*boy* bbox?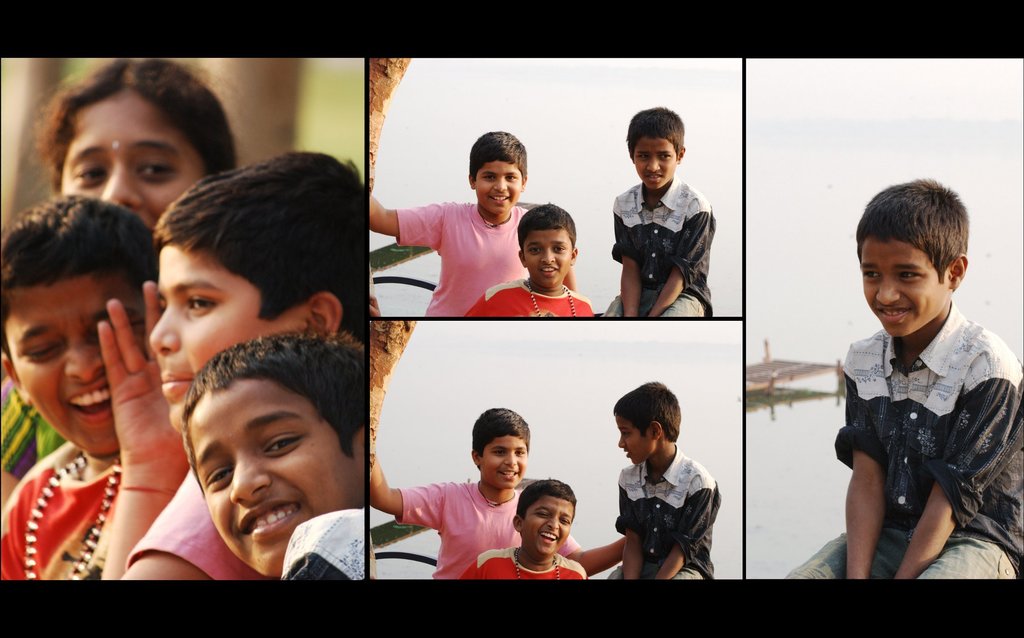
<bbox>813, 170, 1006, 600</bbox>
